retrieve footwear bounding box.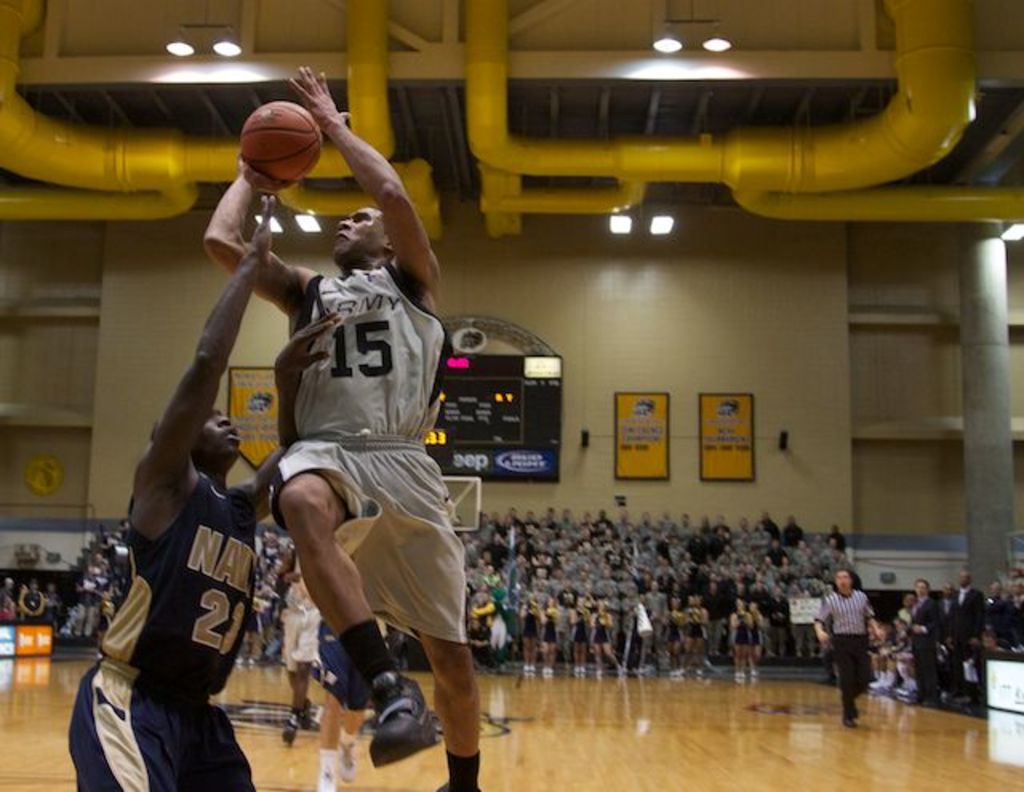
Bounding box: 840,683,856,712.
